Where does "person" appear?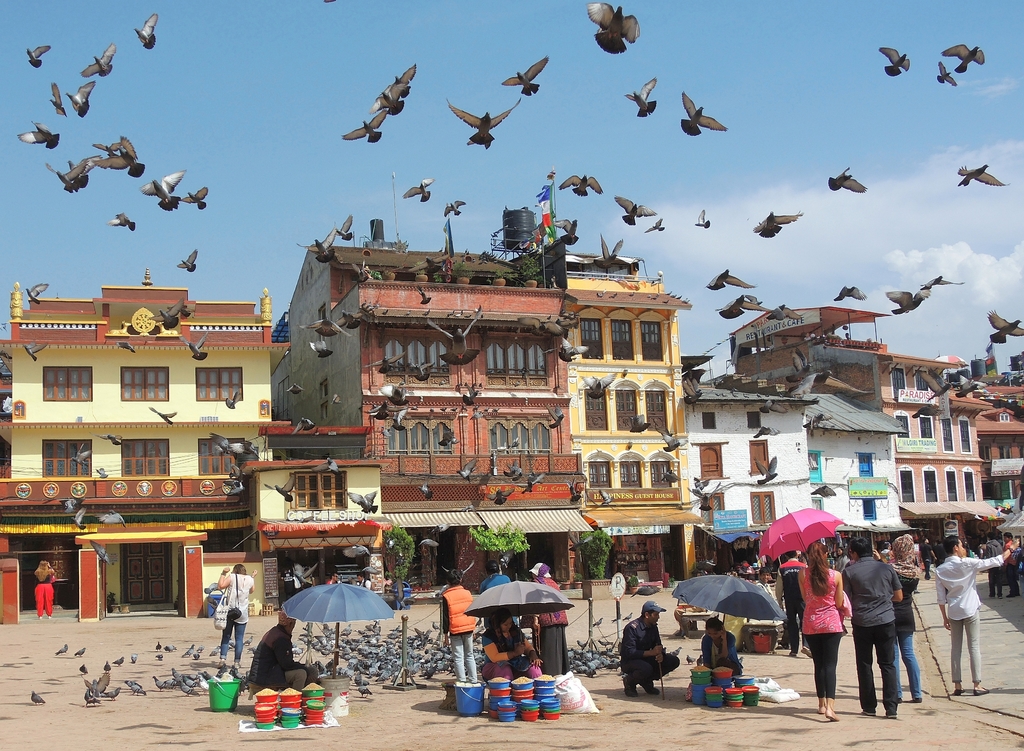
Appears at Rect(535, 563, 570, 676).
